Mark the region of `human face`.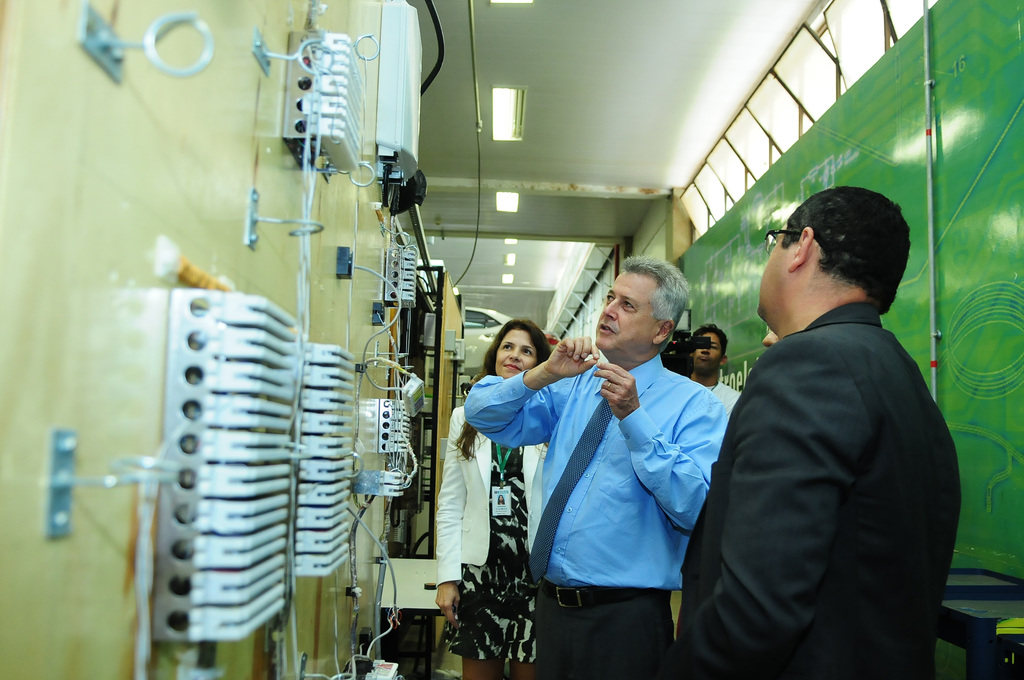
Region: crop(756, 220, 787, 316).
